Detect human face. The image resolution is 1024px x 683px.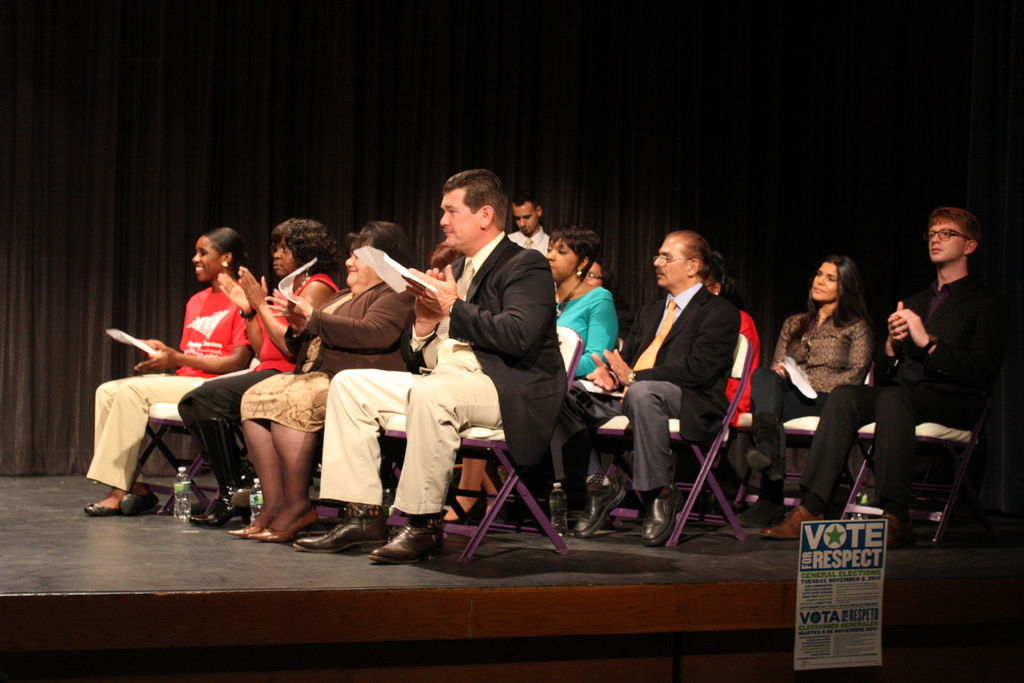
(x1=545, y1=238, x2=574, y2=283).
